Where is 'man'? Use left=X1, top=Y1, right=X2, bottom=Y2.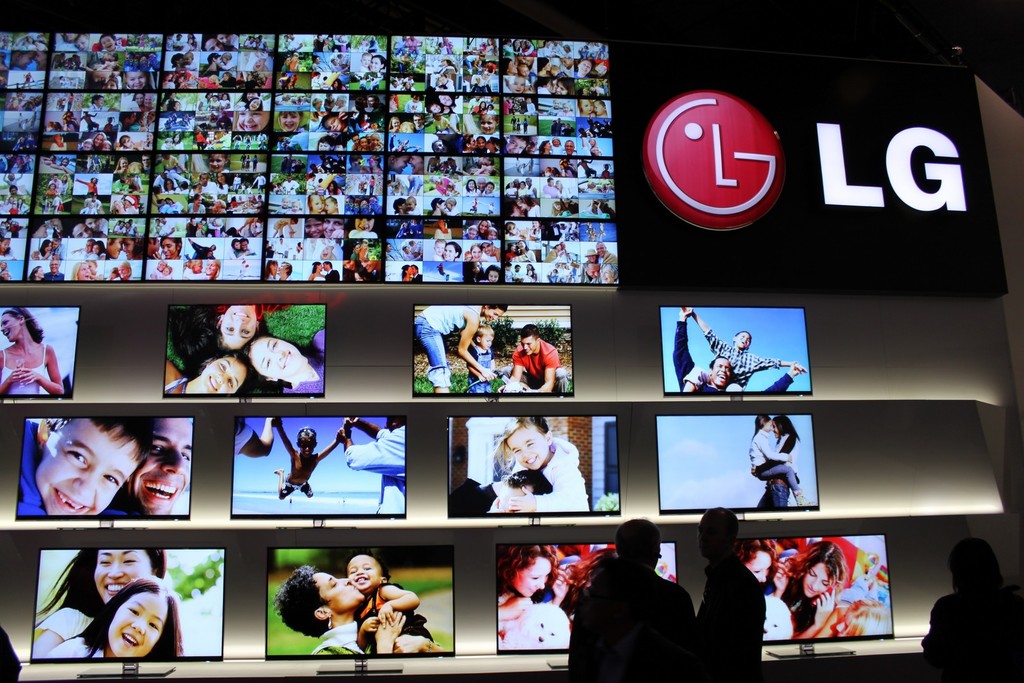
left=542, top=179, right=562, bottom=198.
